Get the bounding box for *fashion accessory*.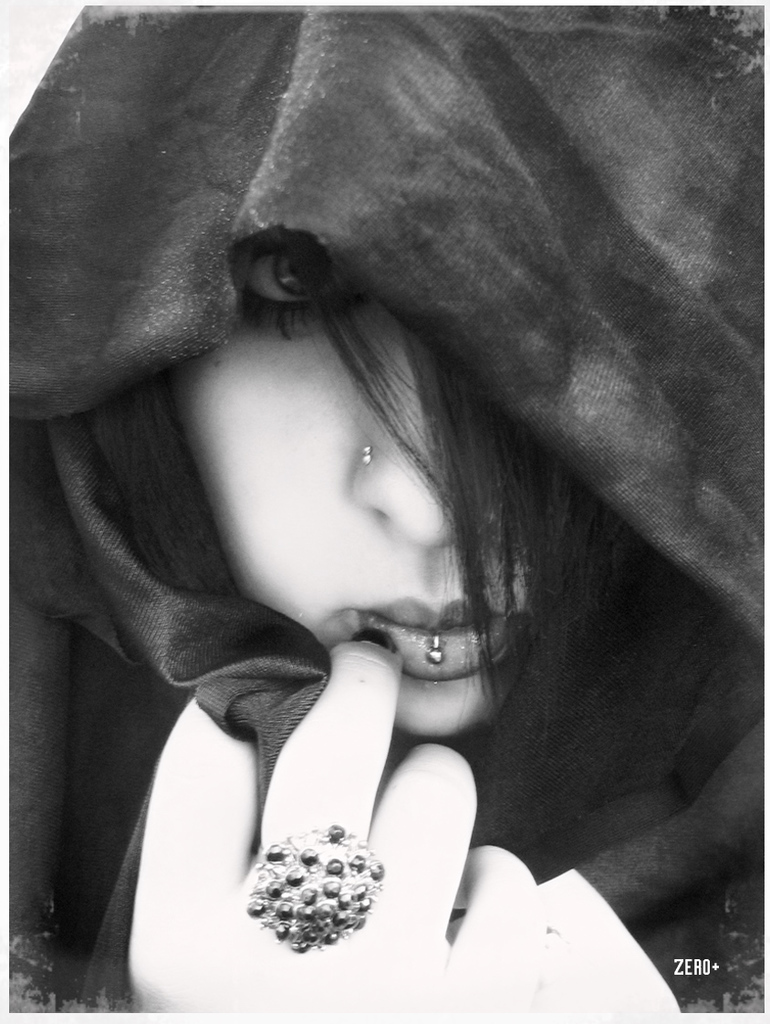
[358,438,375,466].
